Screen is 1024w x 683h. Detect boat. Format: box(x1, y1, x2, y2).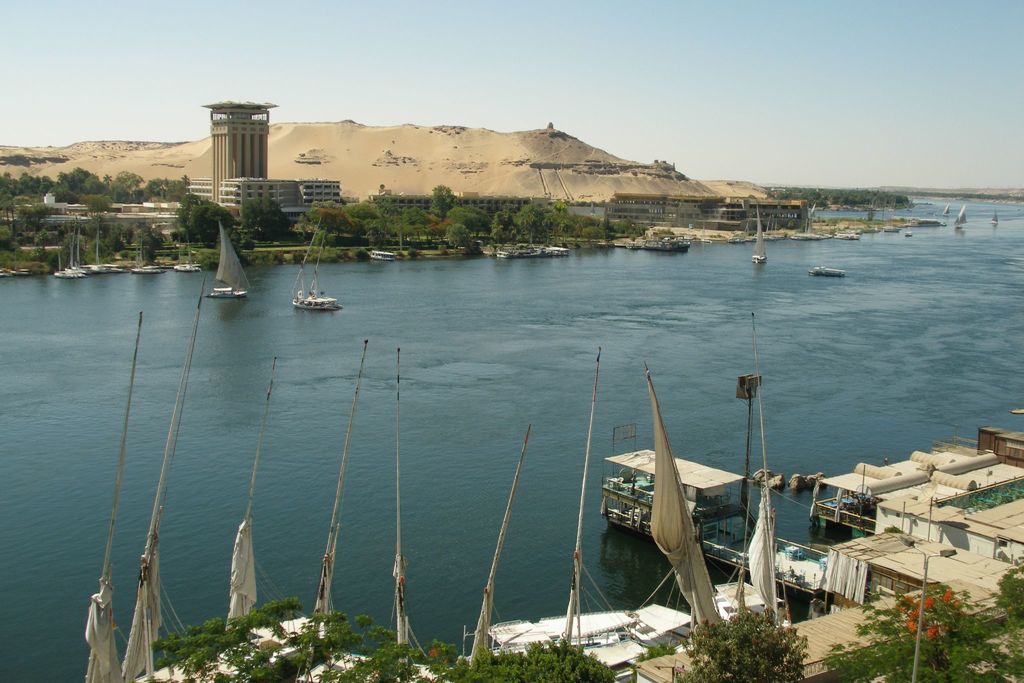
box(371, 251, 392, 258).
